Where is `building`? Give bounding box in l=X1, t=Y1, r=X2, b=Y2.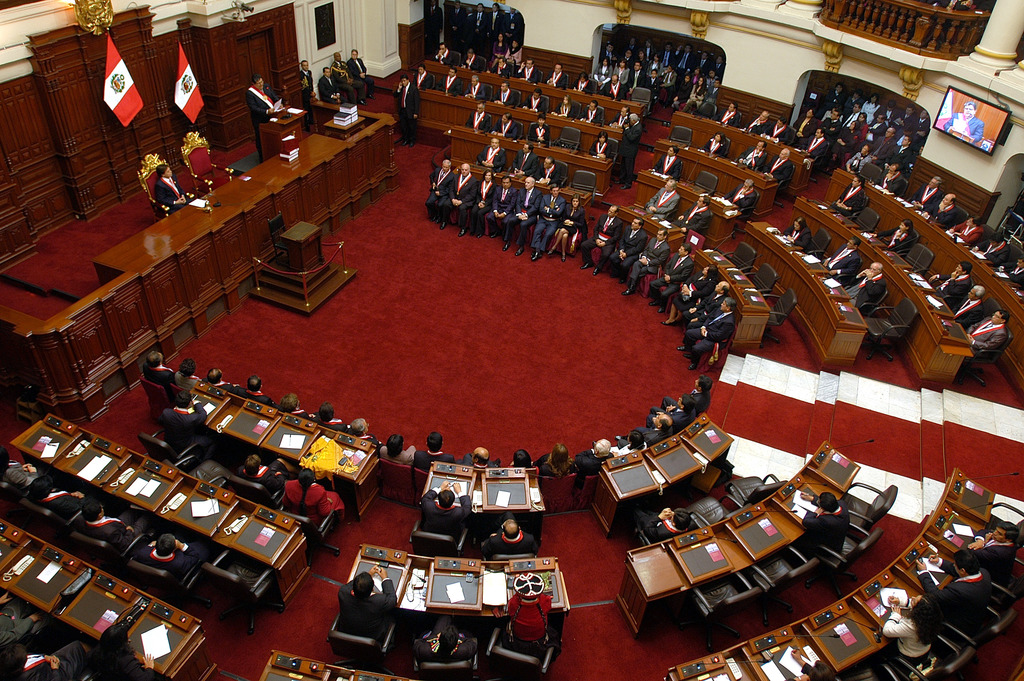
l=0, t=0, r=1023, b=680.
